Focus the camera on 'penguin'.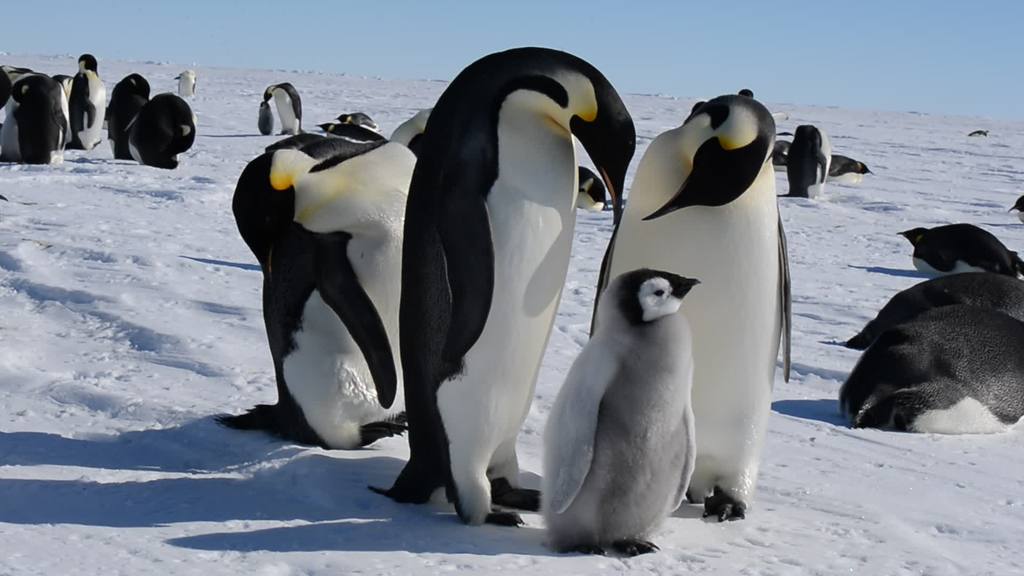
Focus region: Rect(392, 40, 641, 537).
